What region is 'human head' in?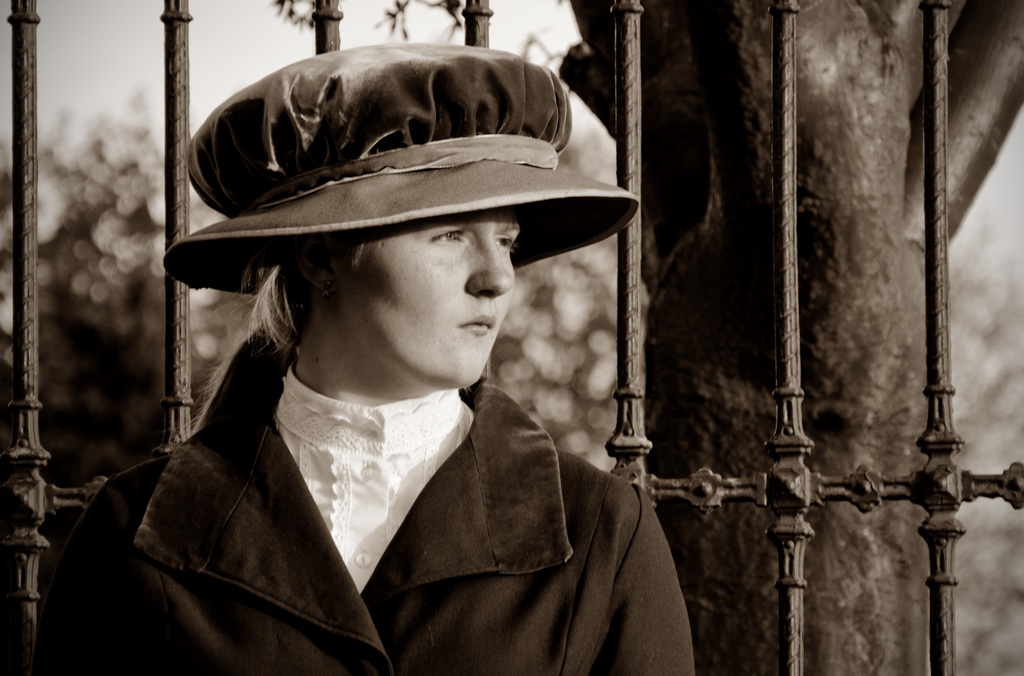
160/41/636/383.
